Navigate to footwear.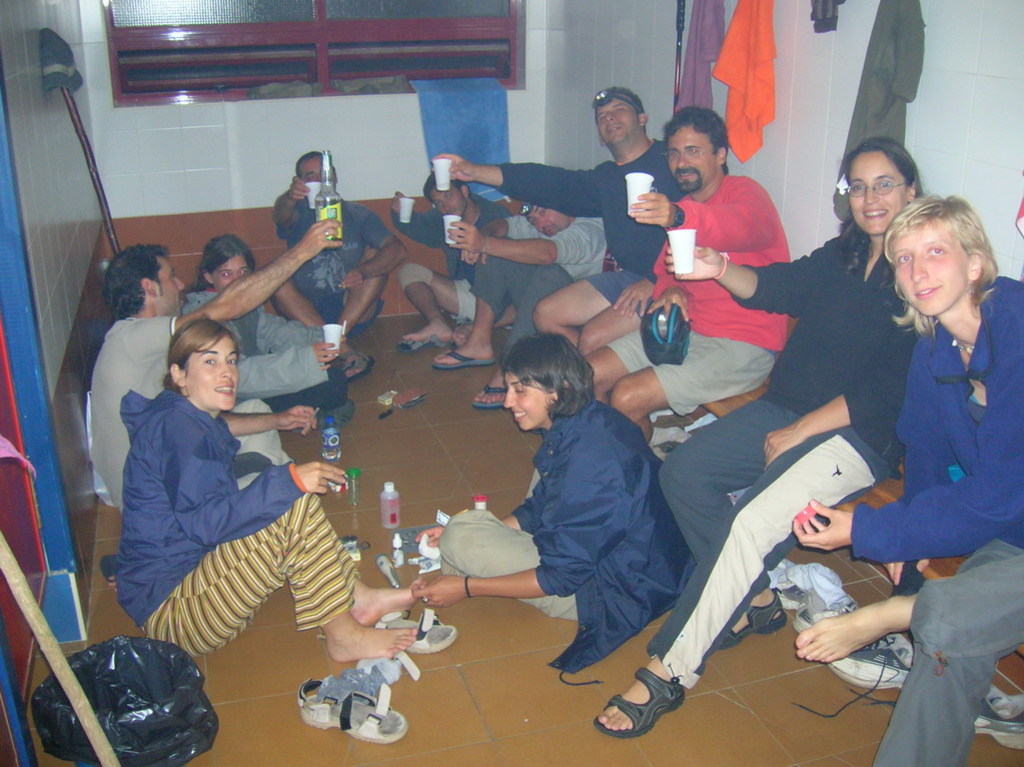
Navigation target: rect(793, 590, 858, 632).
